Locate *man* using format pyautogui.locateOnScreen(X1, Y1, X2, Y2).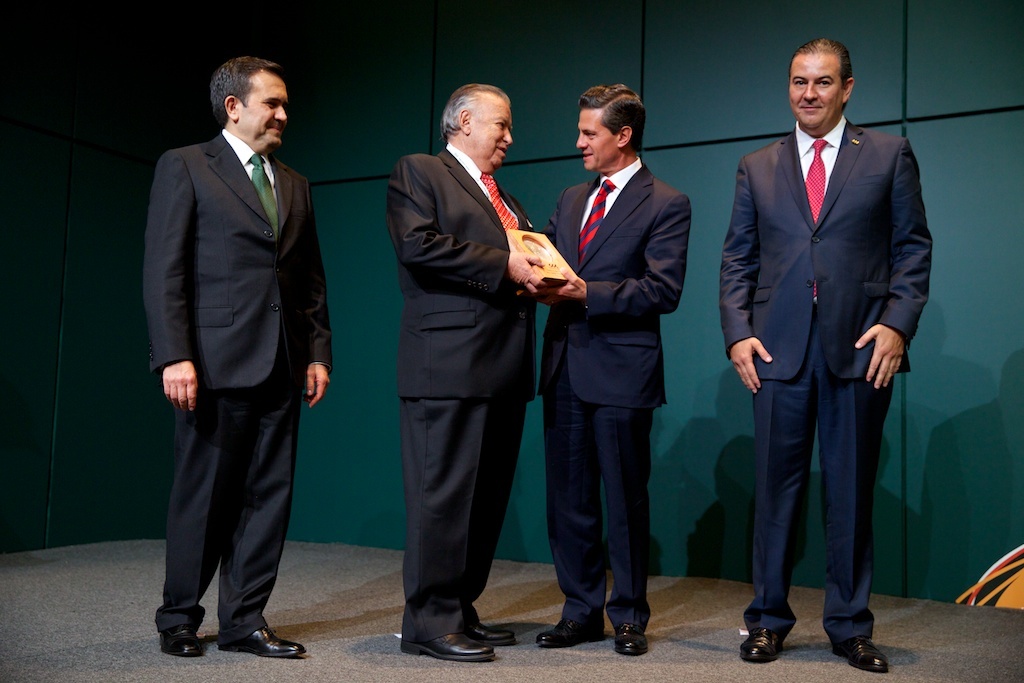
pyautogui.locateOnScreen(739, 34, 936, 673).
